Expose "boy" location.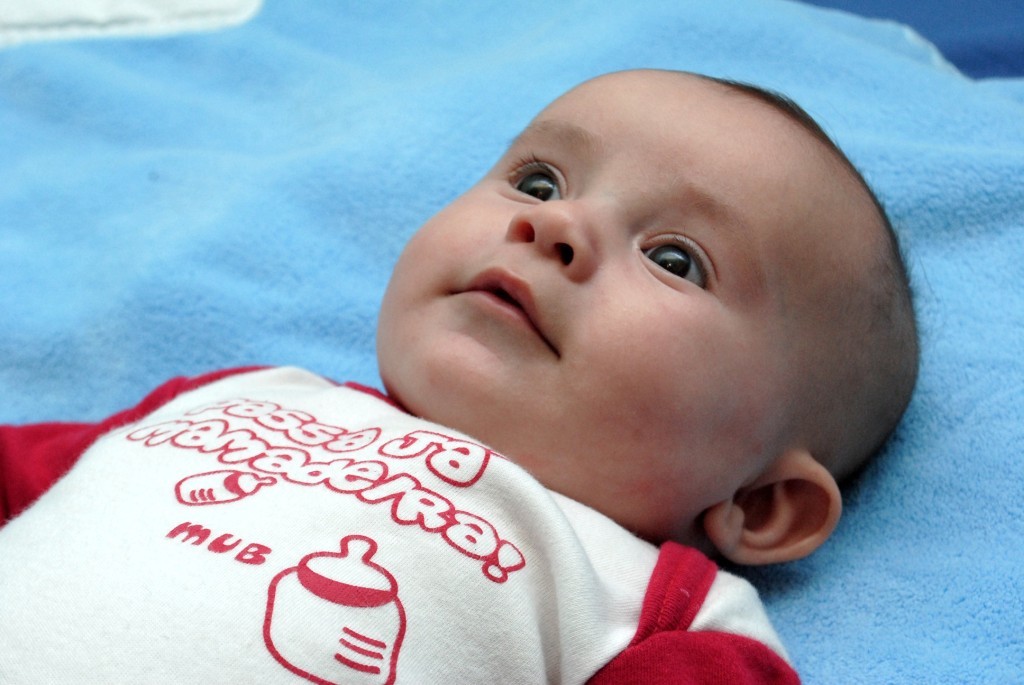
Exposed at <region>112, 75, 921, 648</region>.
